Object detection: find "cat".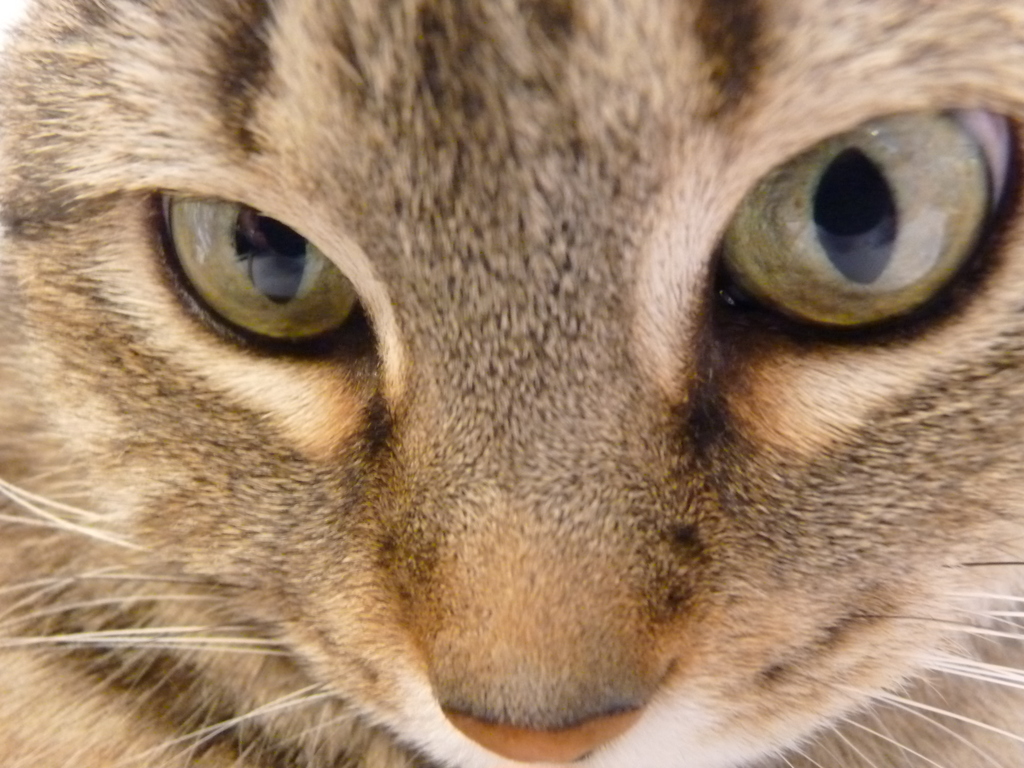
[0,0,1023,767].
